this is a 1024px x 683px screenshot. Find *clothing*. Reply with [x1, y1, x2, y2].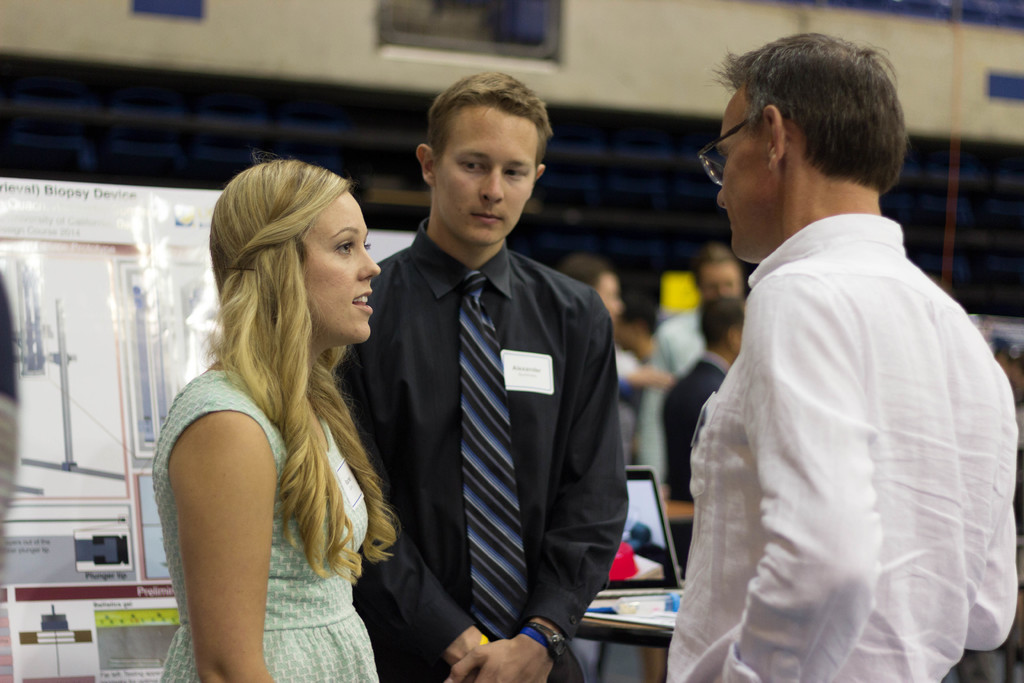
[154, 347, 381, 682].
